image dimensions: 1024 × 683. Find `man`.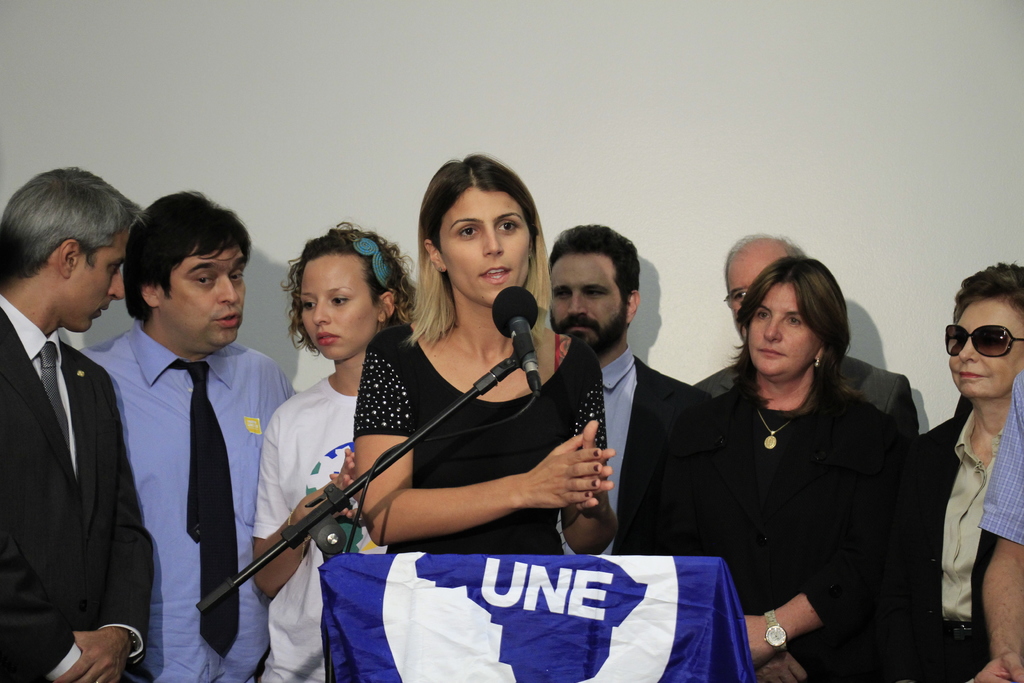
(x1=534, y1=217, x2=723, y2=552).
